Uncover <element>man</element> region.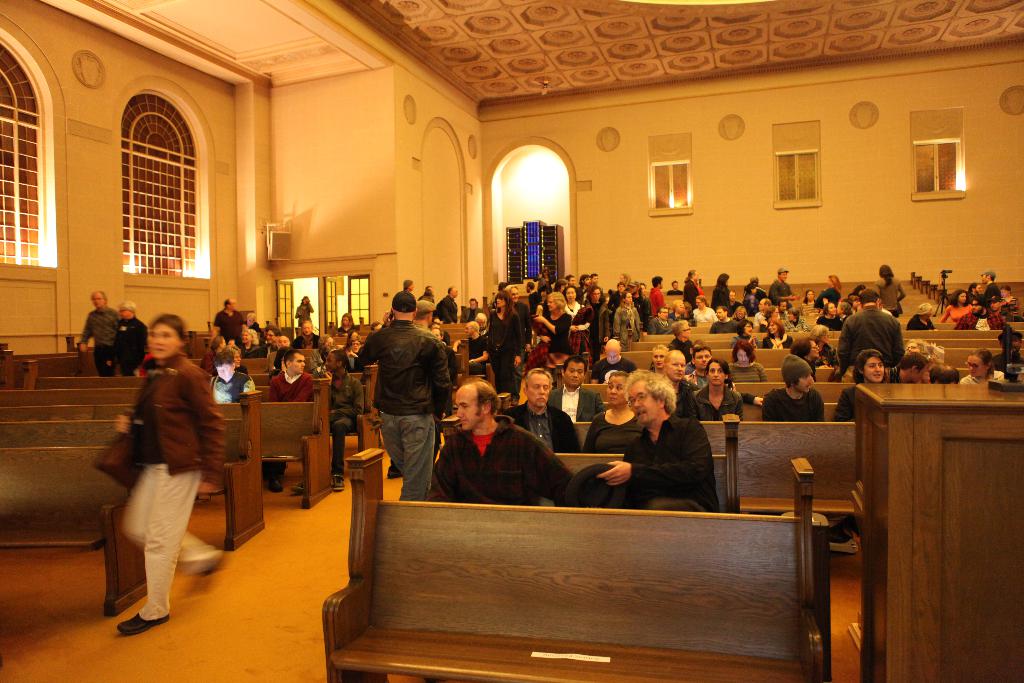
Uncovered: bbox=[268, 346, 314, 493].
